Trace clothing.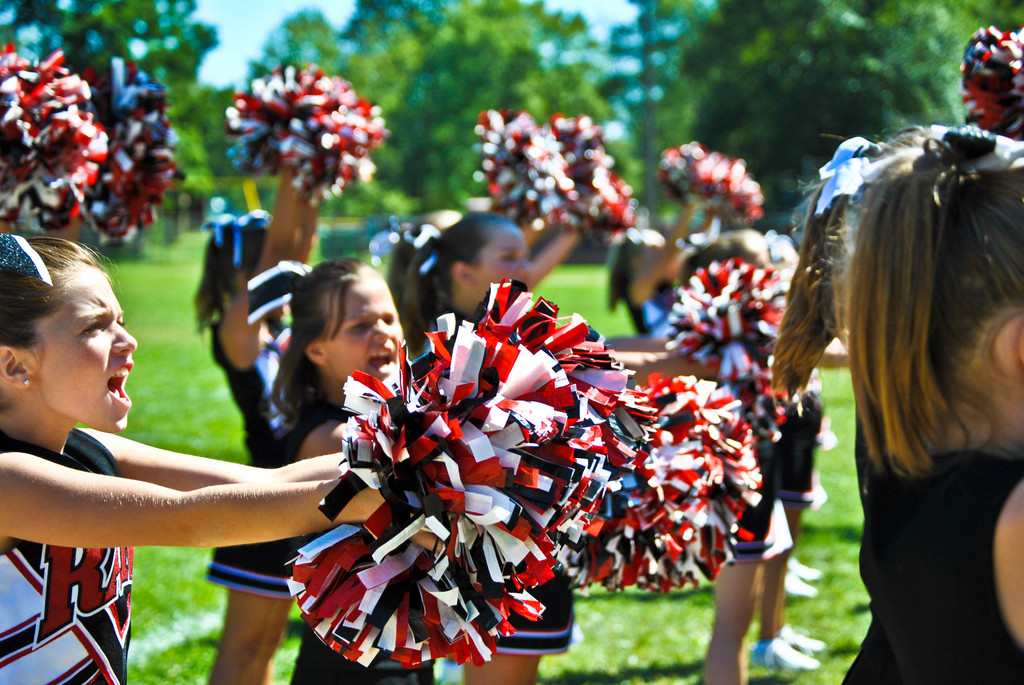
Traced to [left=844, top=455, right=1023, bottom=684].
